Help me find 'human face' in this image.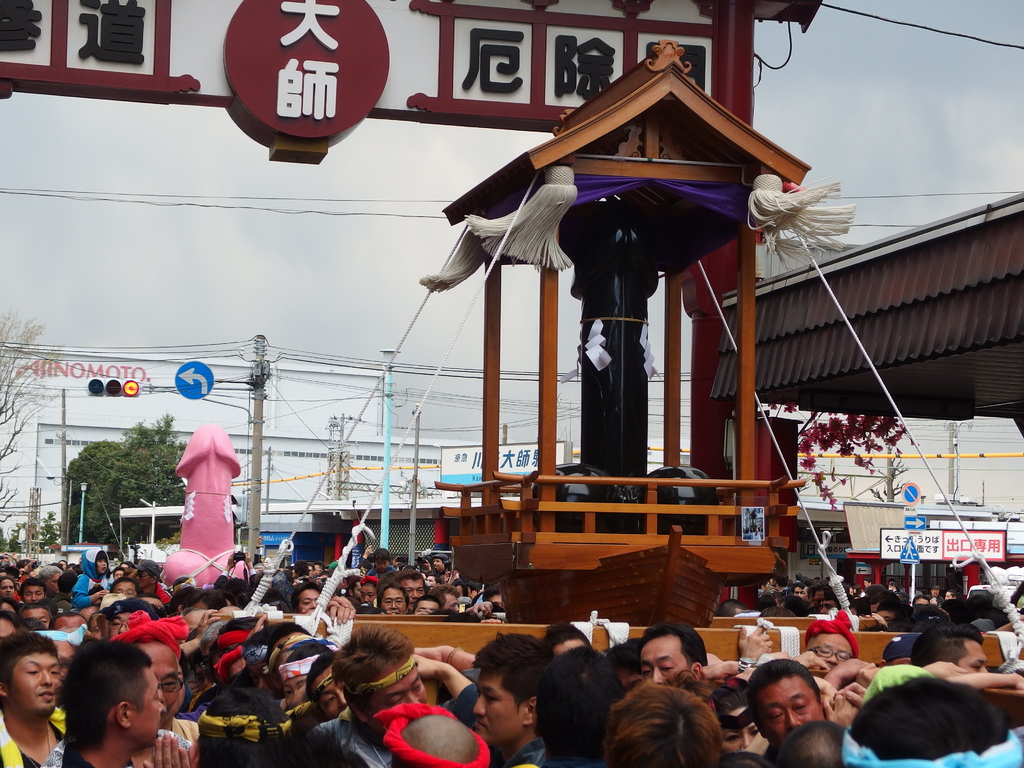
Found it: {"x1": 806, "y1": 625, "x2": 856, "y2": 673}.
